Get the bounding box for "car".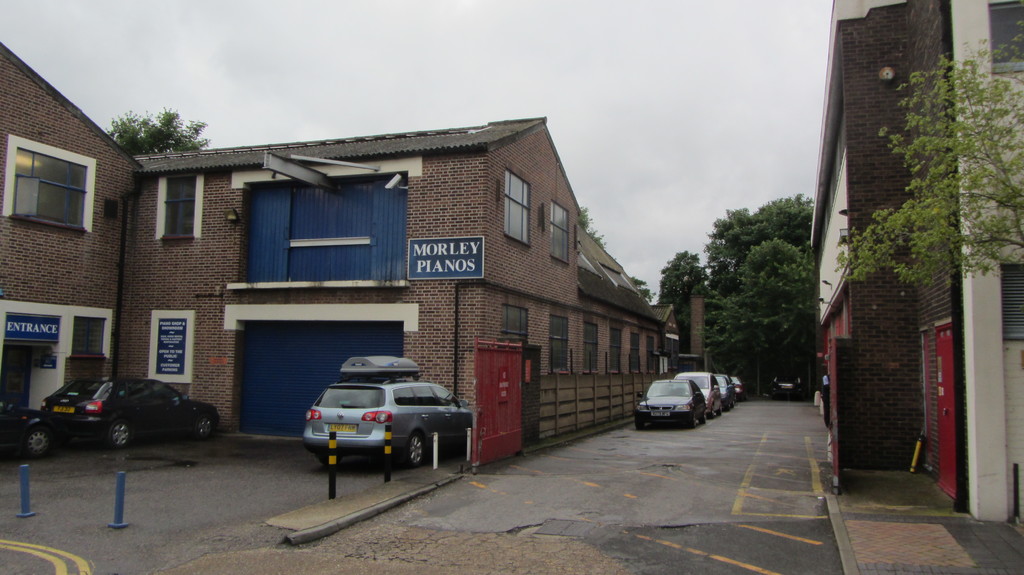
left=717, top=369, right=733, bottom=407.
